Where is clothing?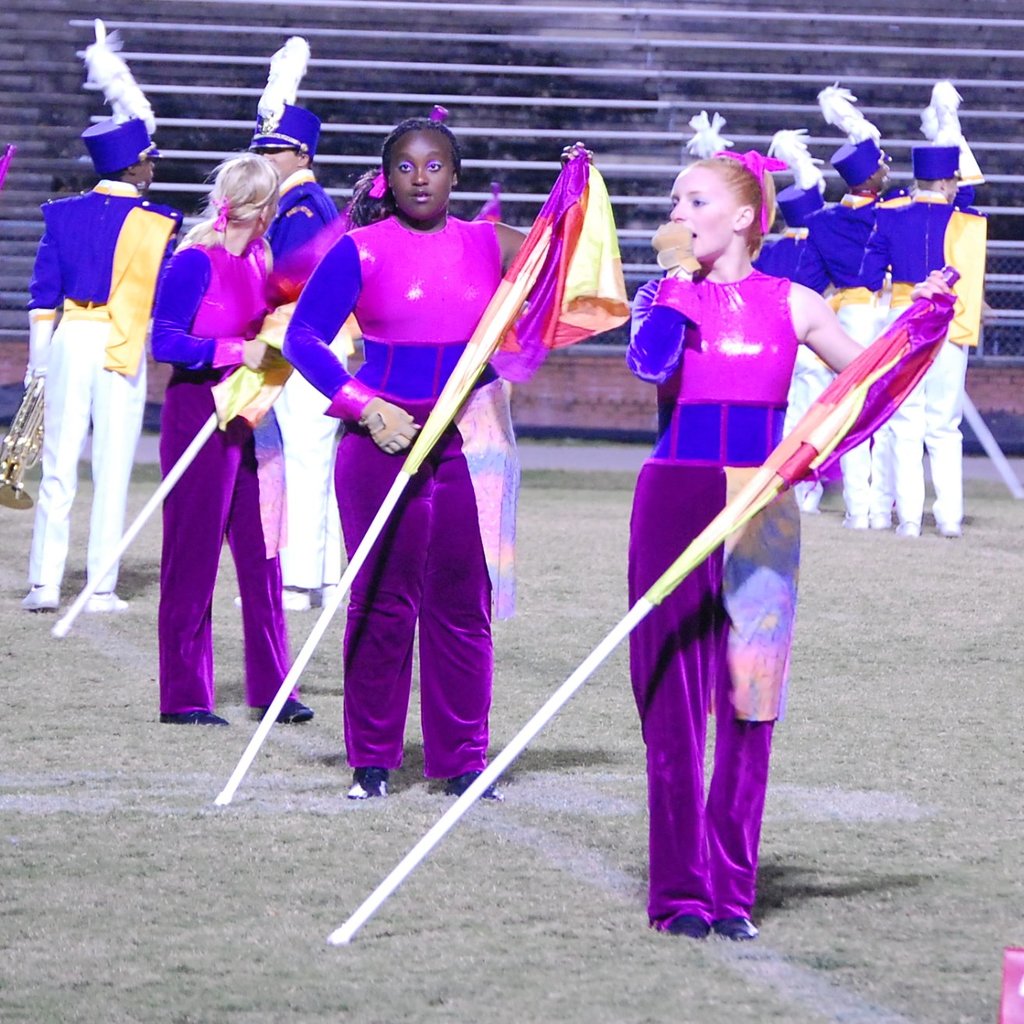
(758,240,827,517).
